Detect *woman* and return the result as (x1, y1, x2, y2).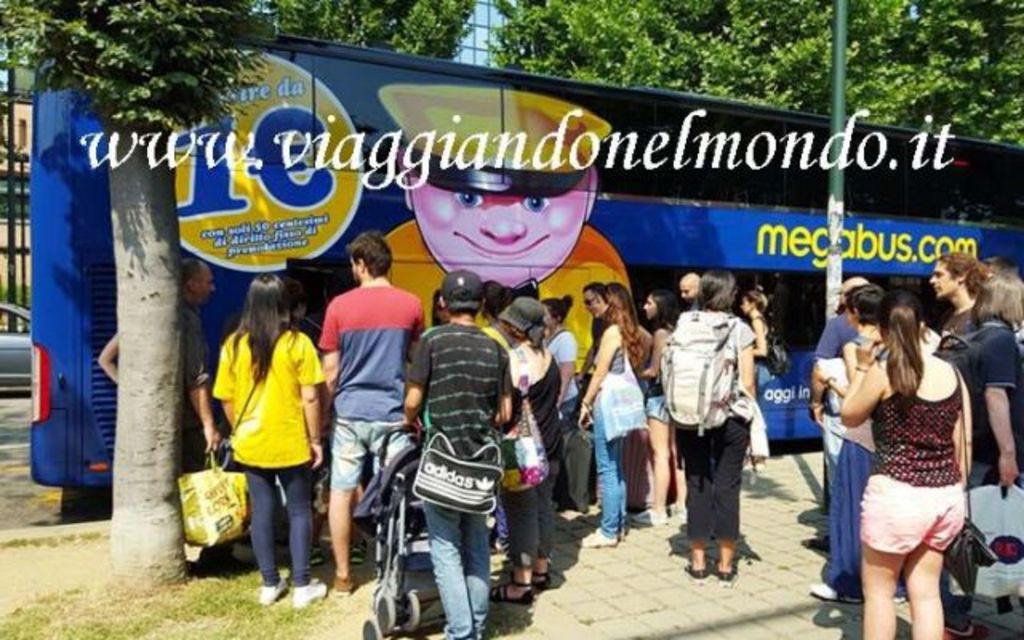
(562, 301, 648, 552).
